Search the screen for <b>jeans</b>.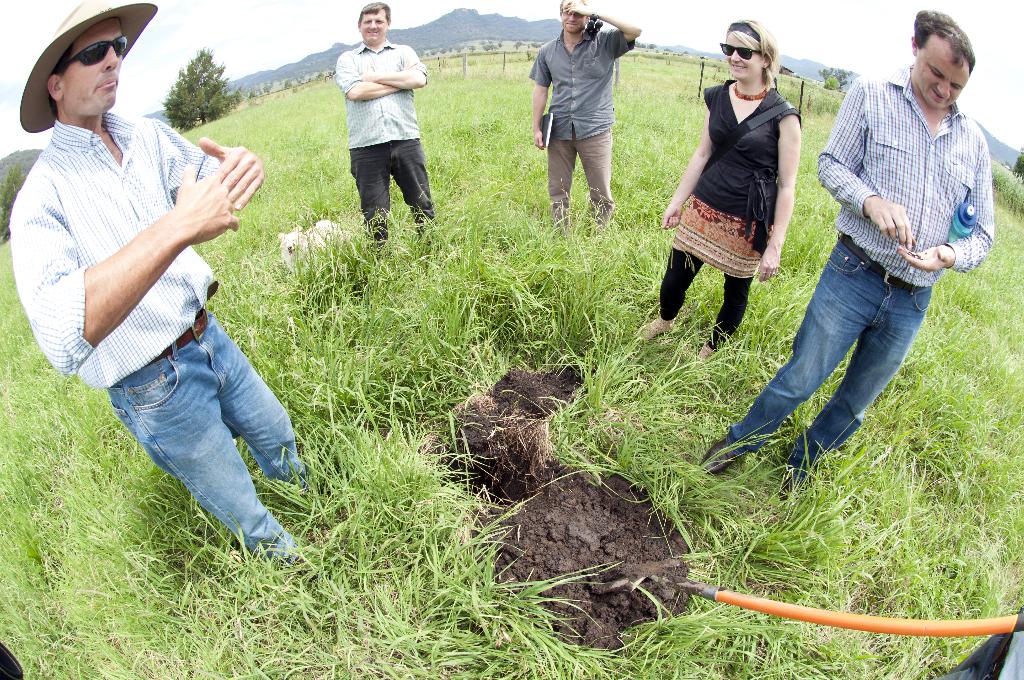
Found at 529, 130, 614, 234.
